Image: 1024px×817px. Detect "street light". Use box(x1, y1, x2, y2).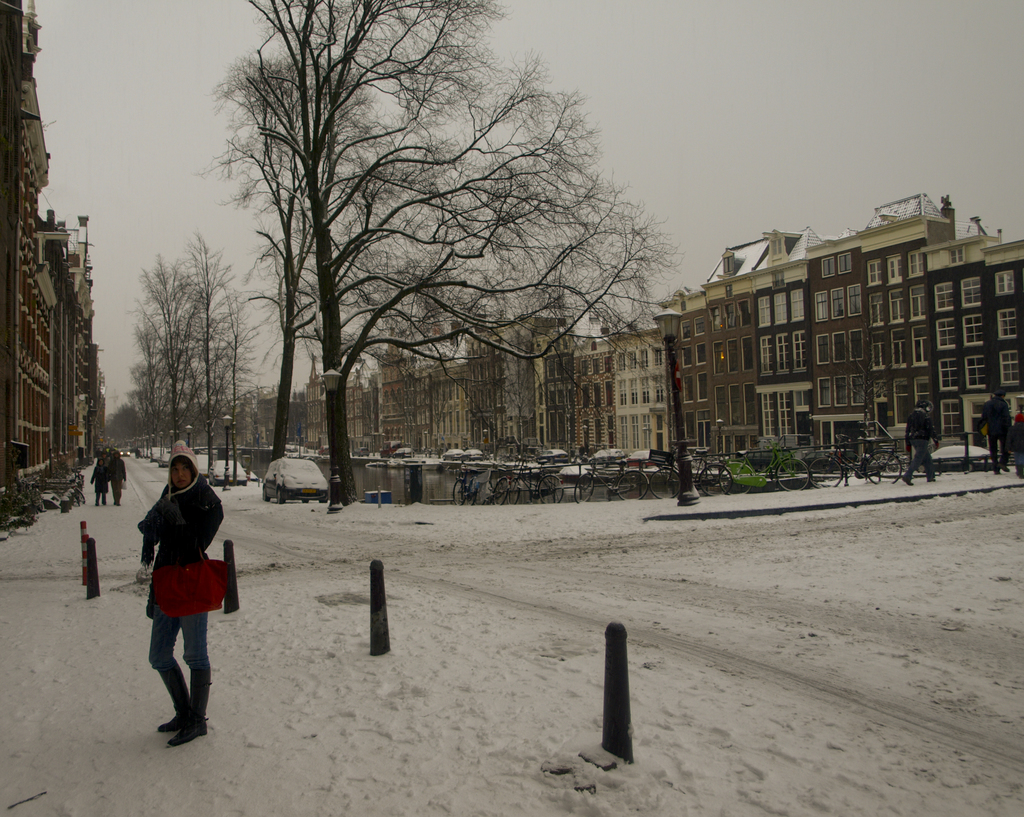
box(318, 369, 352, 518).
